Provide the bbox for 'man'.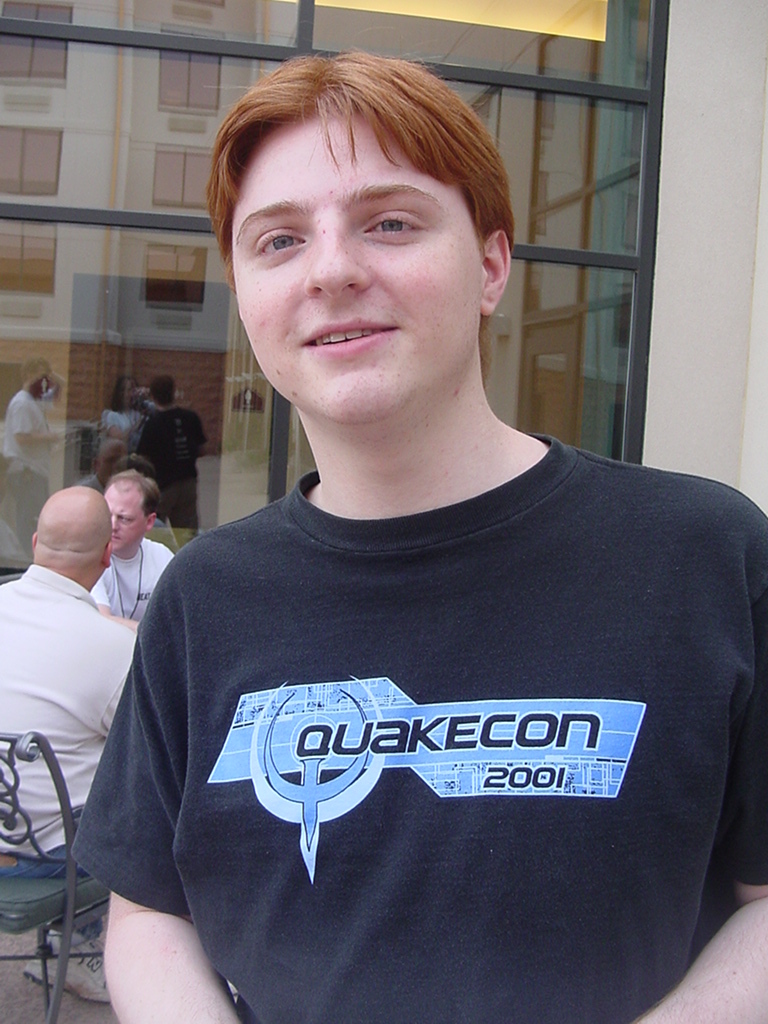
[x1=0, y1=487, x2=132, y2=1007].
